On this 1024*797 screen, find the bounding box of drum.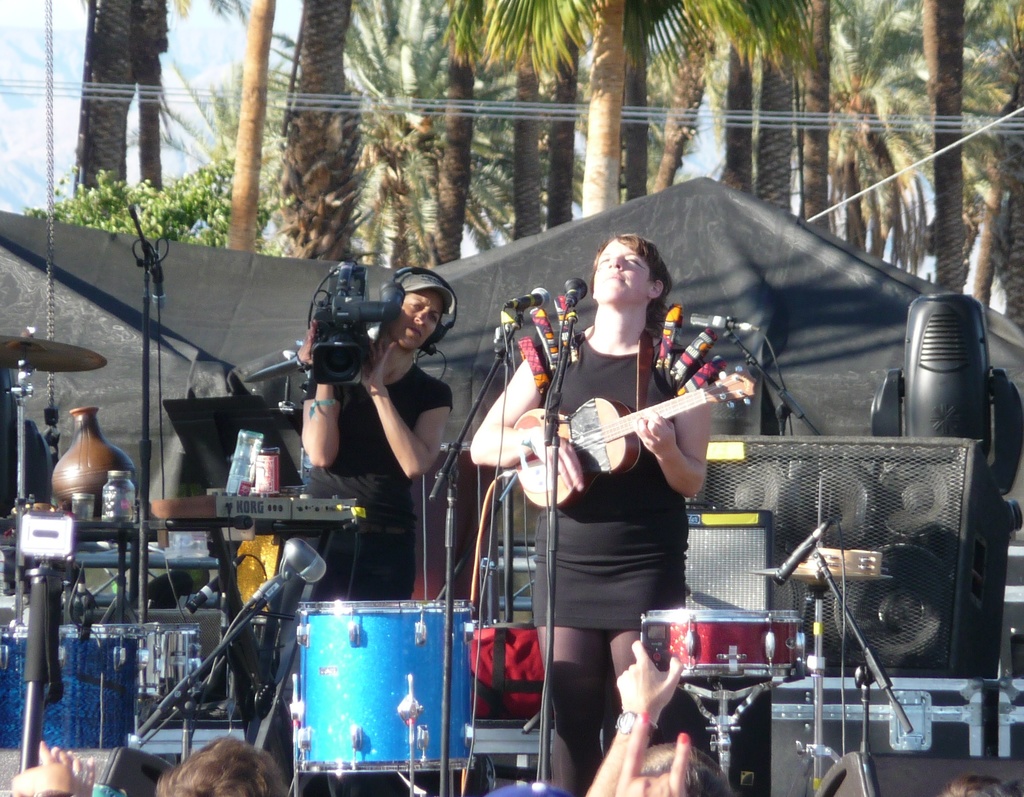
Bounding box: {"left": 289, "top": 595, "right": 476, "bottom": 769}.
